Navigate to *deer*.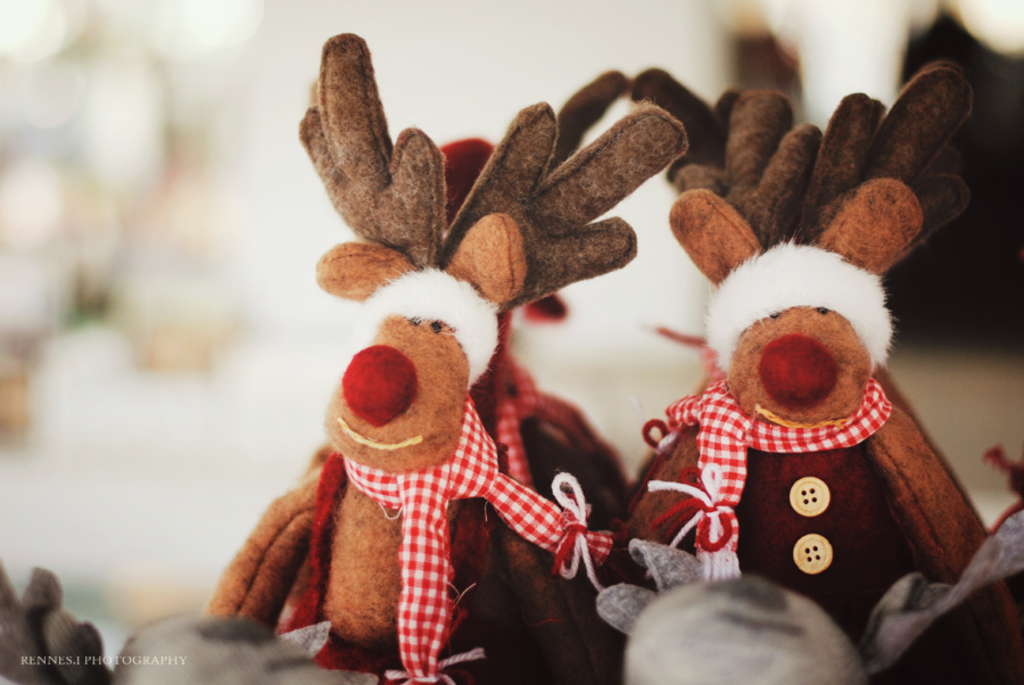
Navigation target: box(207, 35, 692, 684).
